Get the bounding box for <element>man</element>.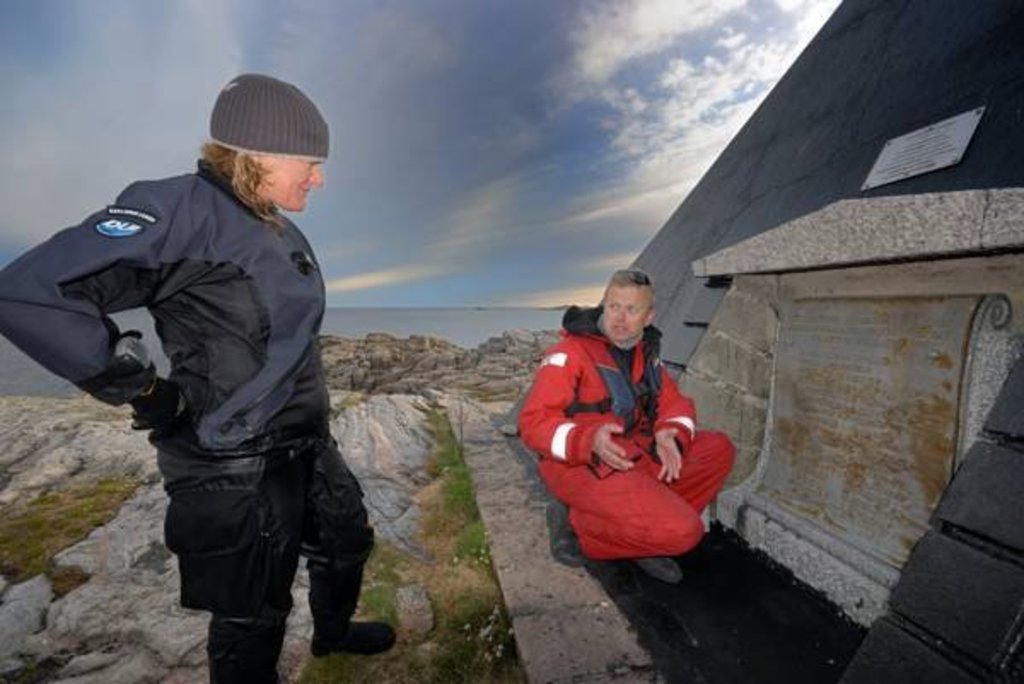
<box>24,75,379,650</box>.
